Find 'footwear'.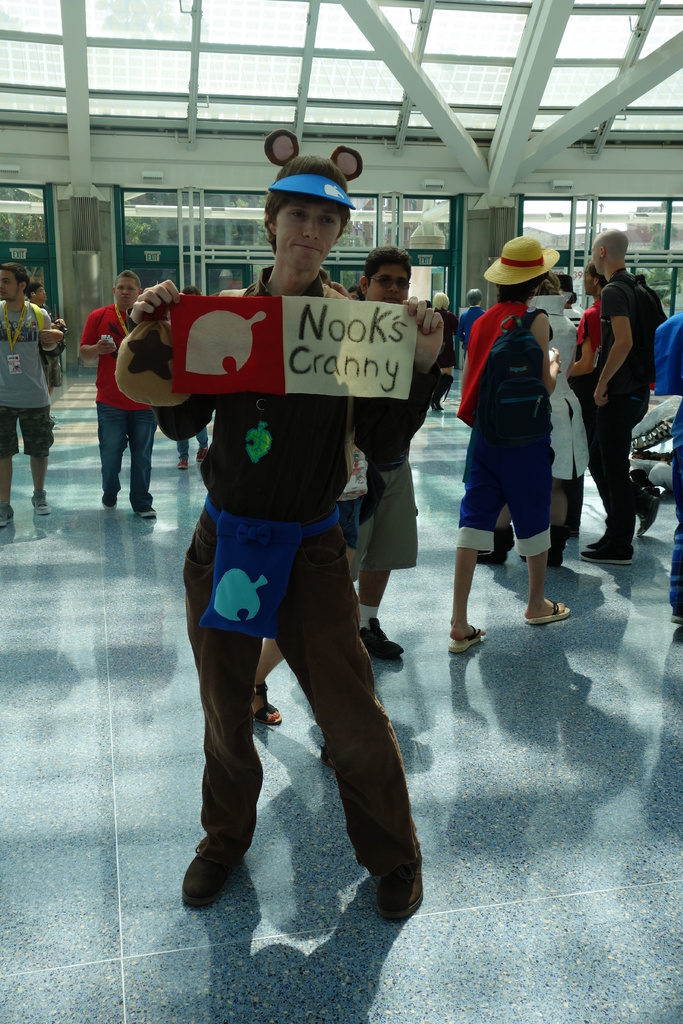
{"left": 527, "top": 600, "right": 577, "bottom": 628}.
